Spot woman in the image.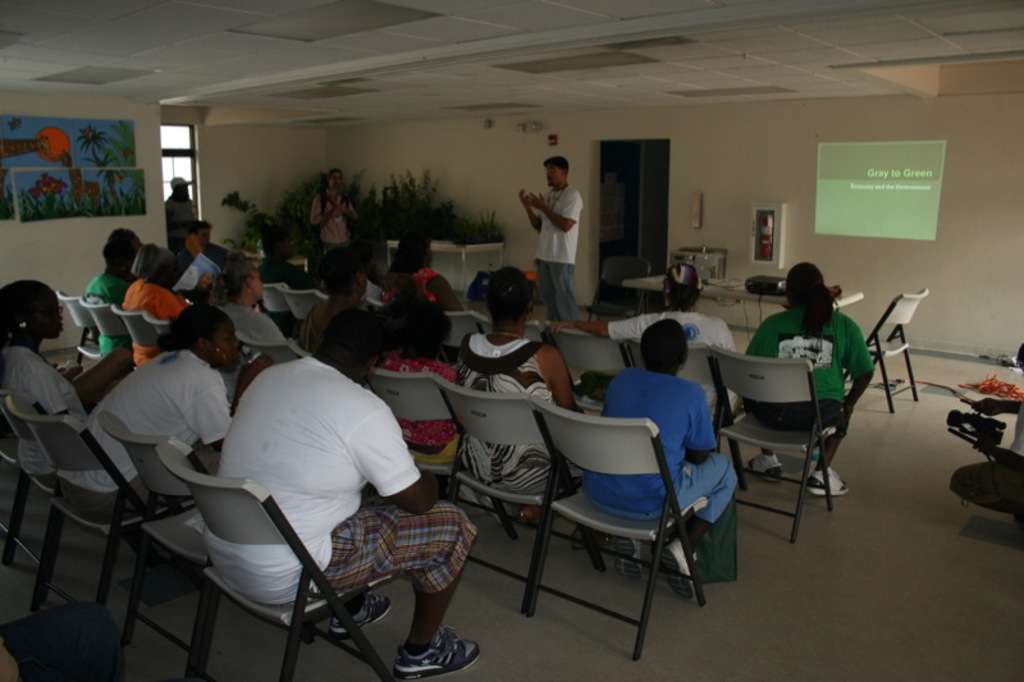
woman found at <bbox>0, 278, 134, 426</bbox>.
